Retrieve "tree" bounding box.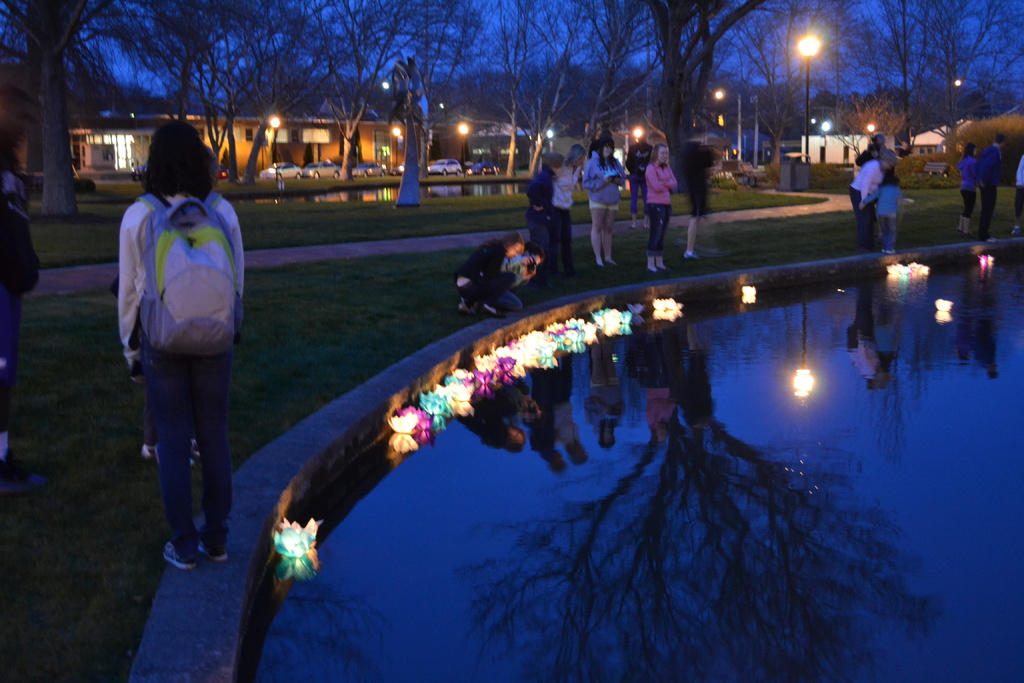
Bounding box: 300, 0, 483, 185.
